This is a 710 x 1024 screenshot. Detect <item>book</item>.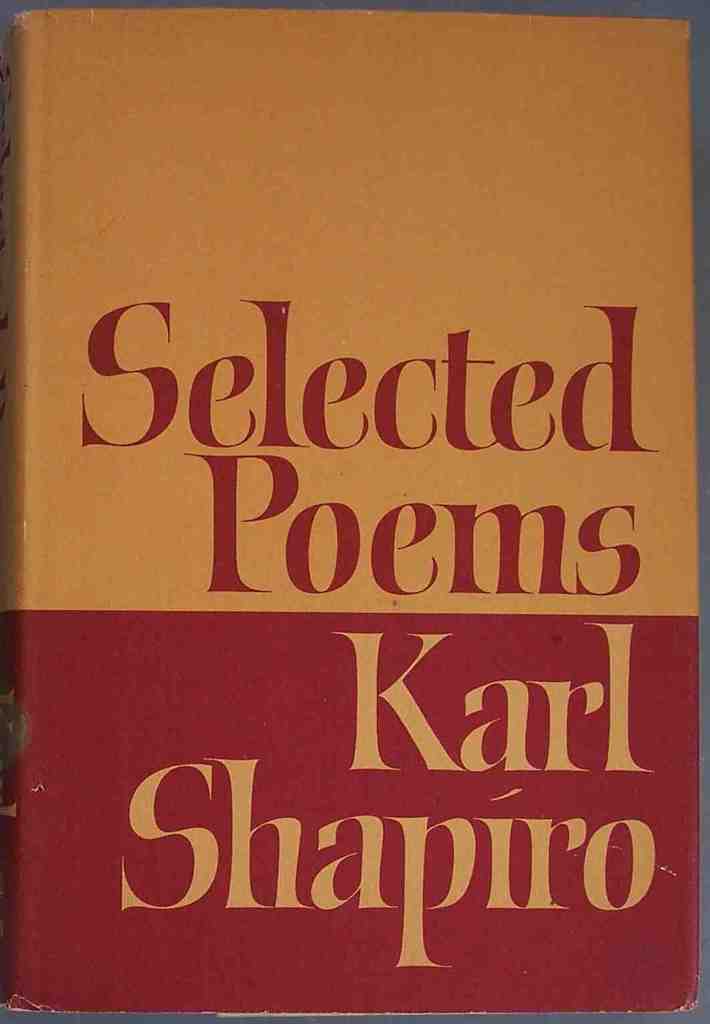
box(0, 3, 709, 1011).
